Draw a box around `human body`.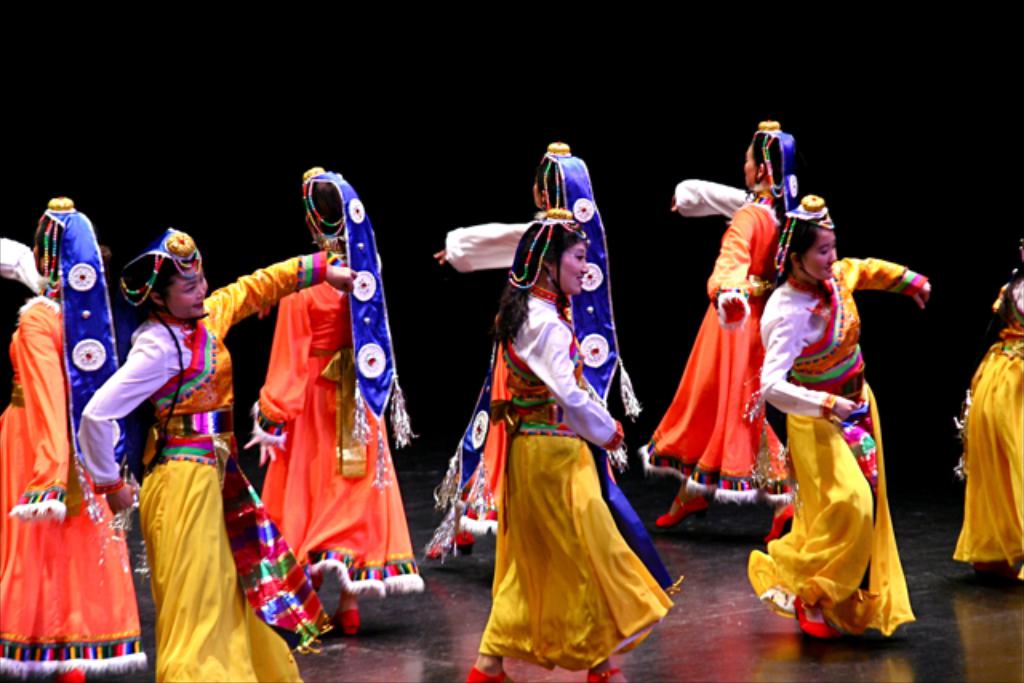
Rect(248, 229, 434, 637).
